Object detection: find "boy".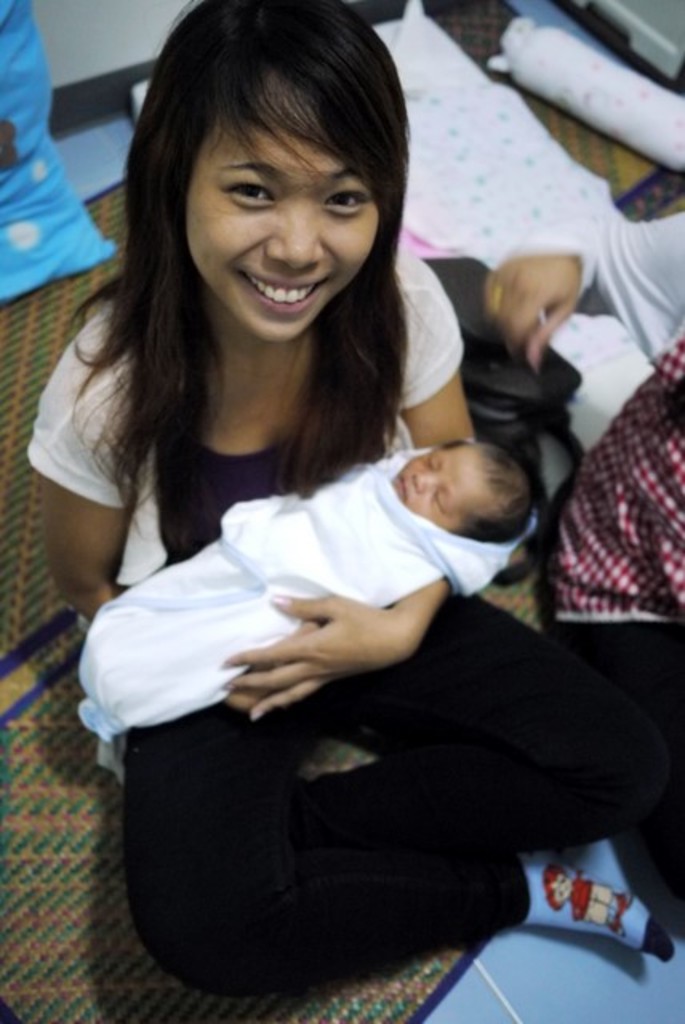
[66, 434, 536, 733].
